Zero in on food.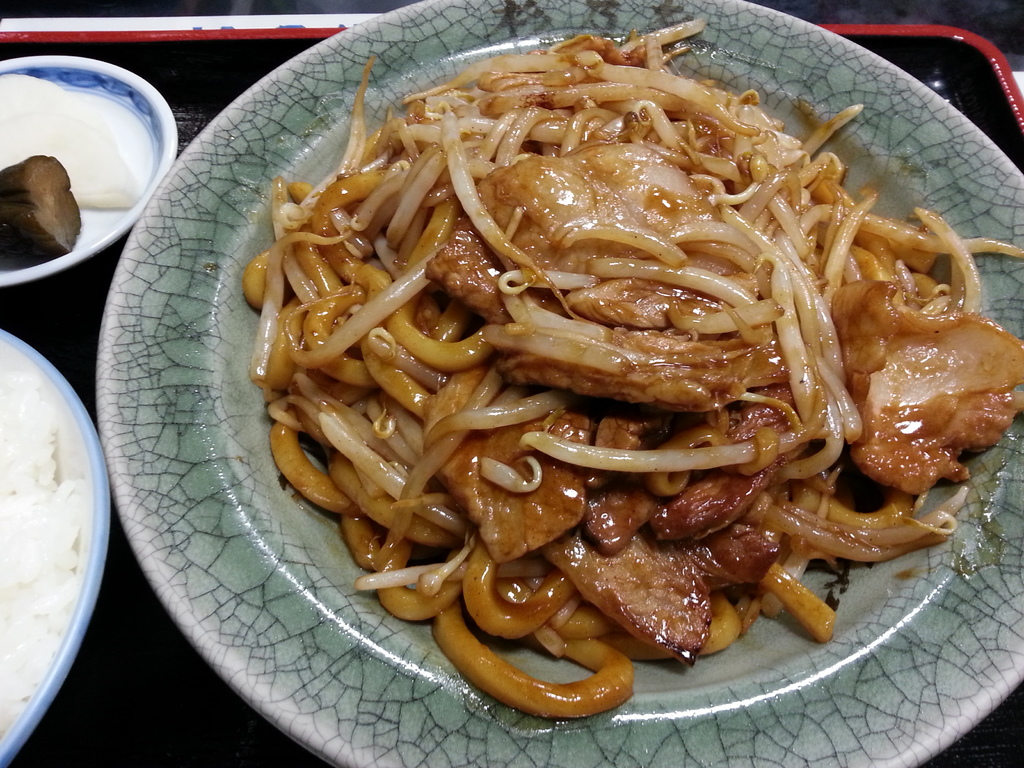
Zeroed in: rect(0, 72, 142, 257).
